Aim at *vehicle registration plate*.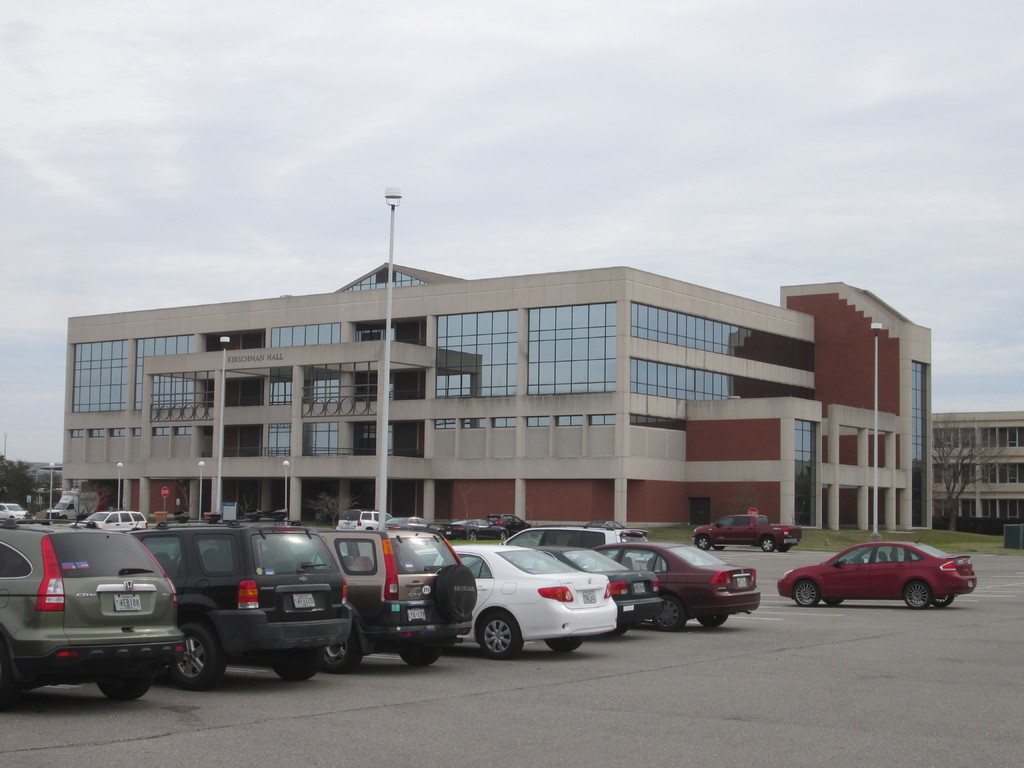
Aimed at x1=291, y1=591, x2=316, y2=609.
